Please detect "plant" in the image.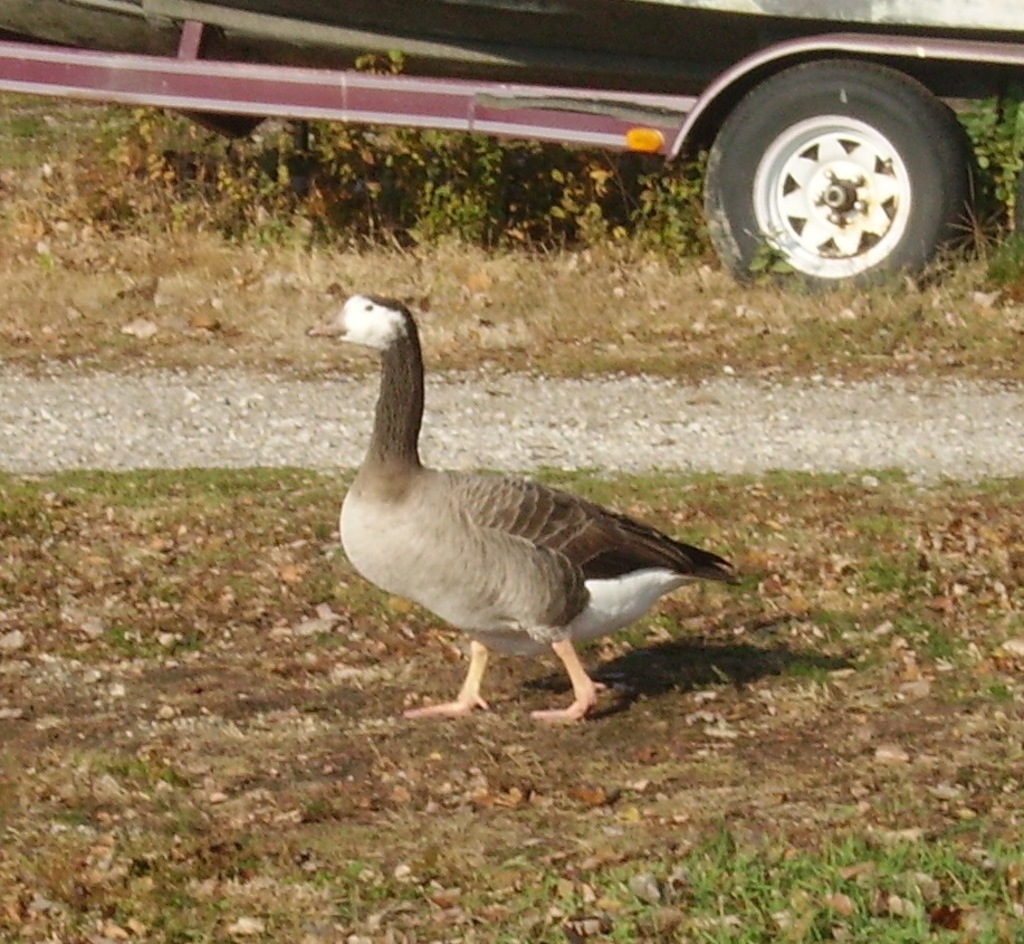
locate(526, 471, 752, 530).
